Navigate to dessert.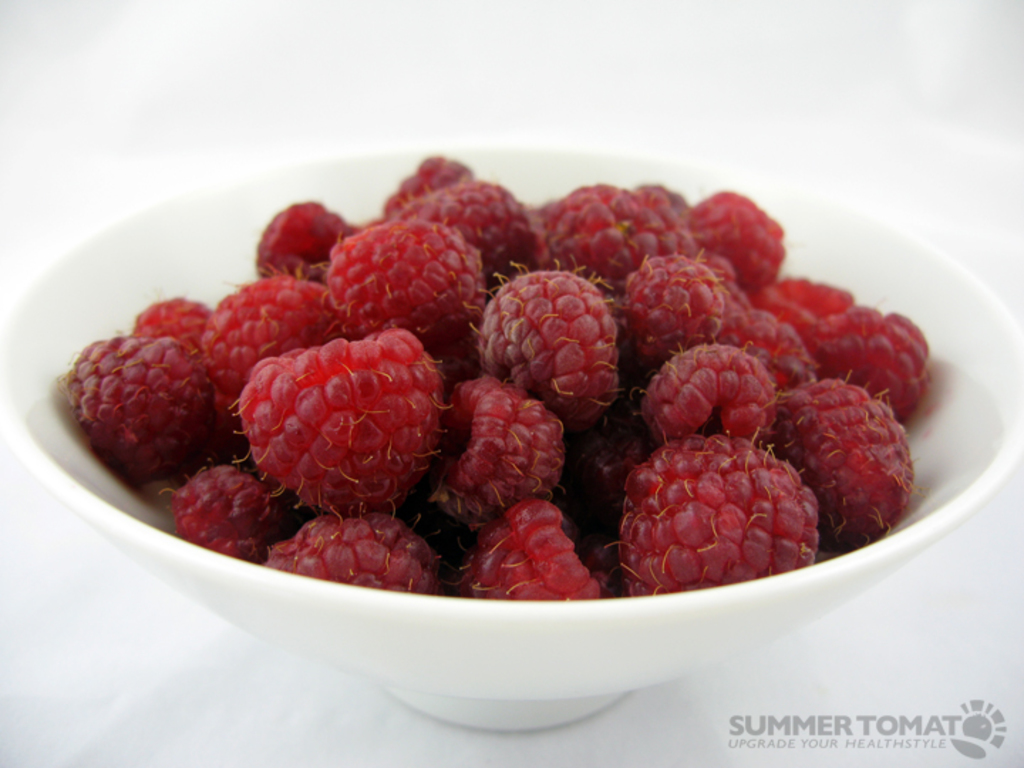
Navigation target: Rect(435, 381, 546, 548).
